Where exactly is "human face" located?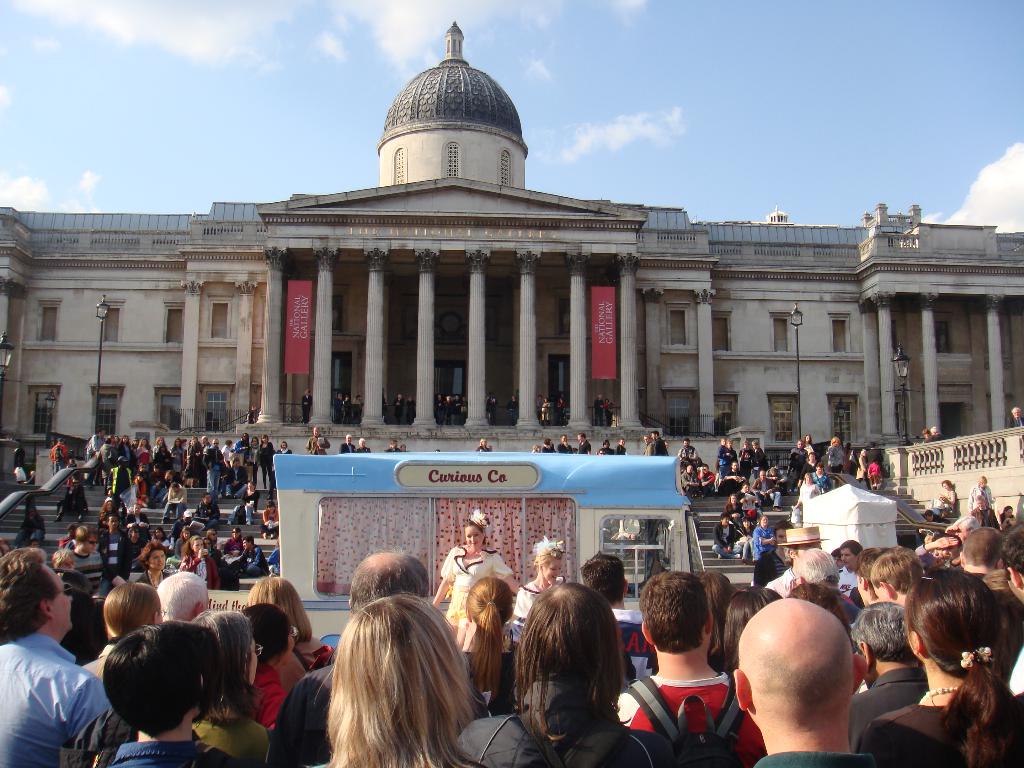
Its bounding box is 927,536,931,539.
